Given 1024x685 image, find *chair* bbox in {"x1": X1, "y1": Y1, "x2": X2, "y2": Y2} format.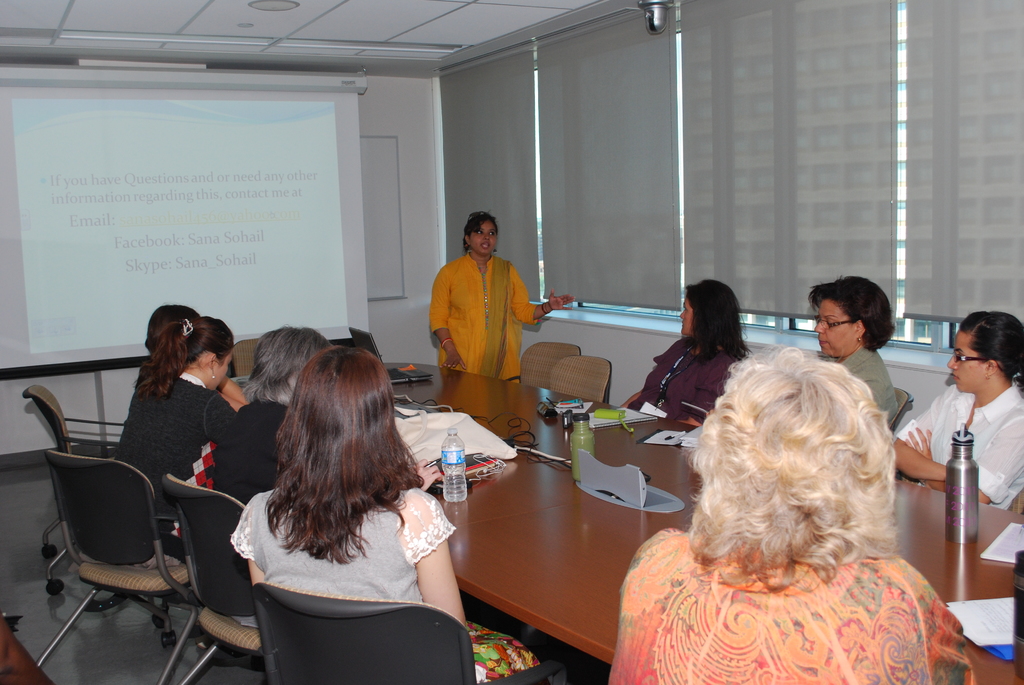
{"x1": 249, "y1": 586, "x2": 570, "y2": 684}.
